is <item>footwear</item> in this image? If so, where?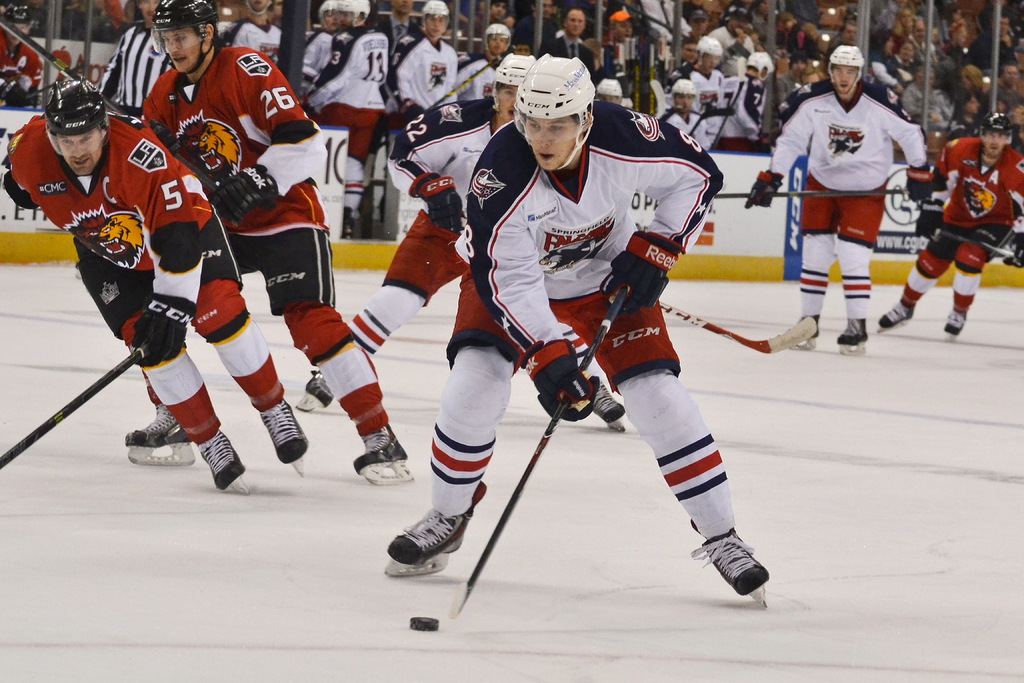
Yes, at <bbox>255, 398, 311, 460</bbox>.
